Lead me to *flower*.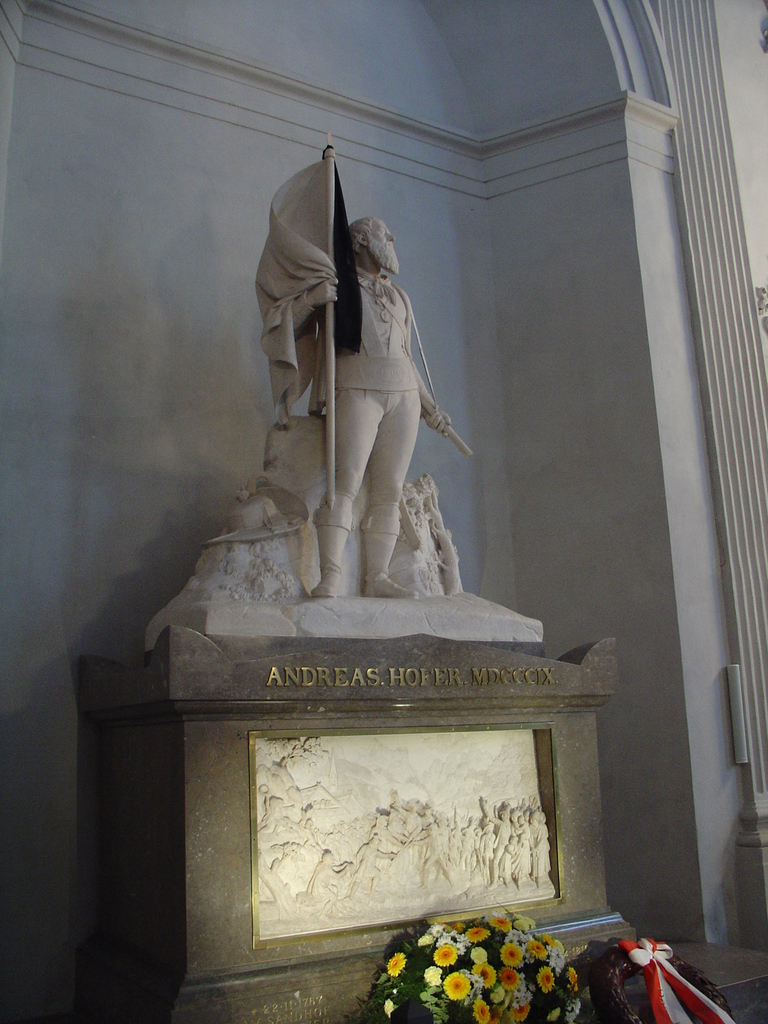
Lead to 469 994 487 1023.
